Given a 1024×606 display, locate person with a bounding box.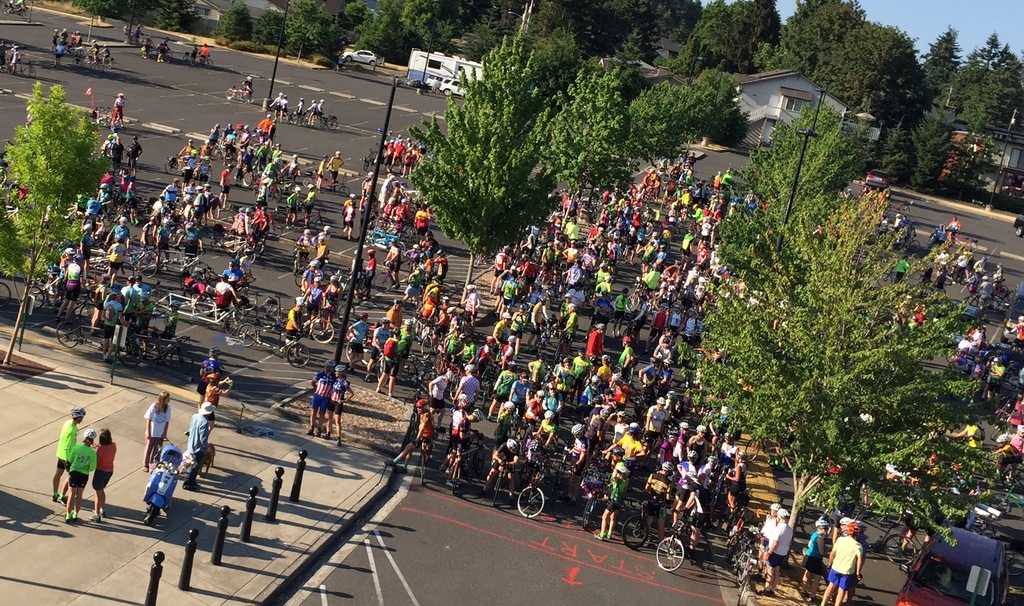
Located: [54, 411, 84, 506].
